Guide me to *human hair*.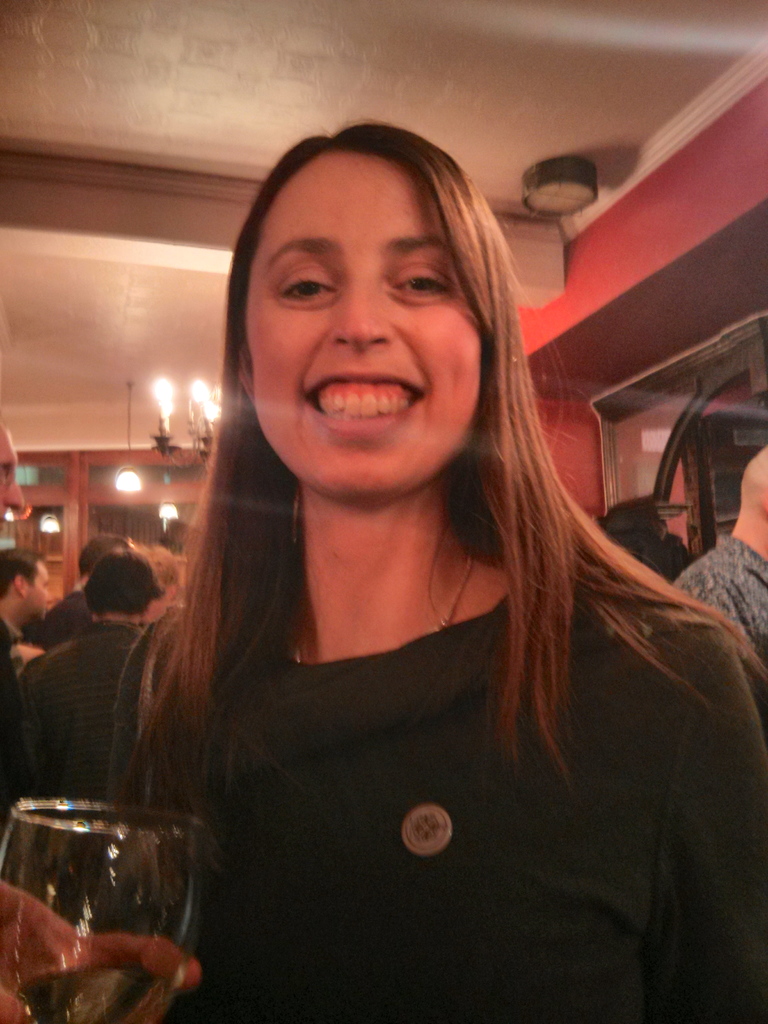
Guidance: box=[84, 554, 161, 621].
